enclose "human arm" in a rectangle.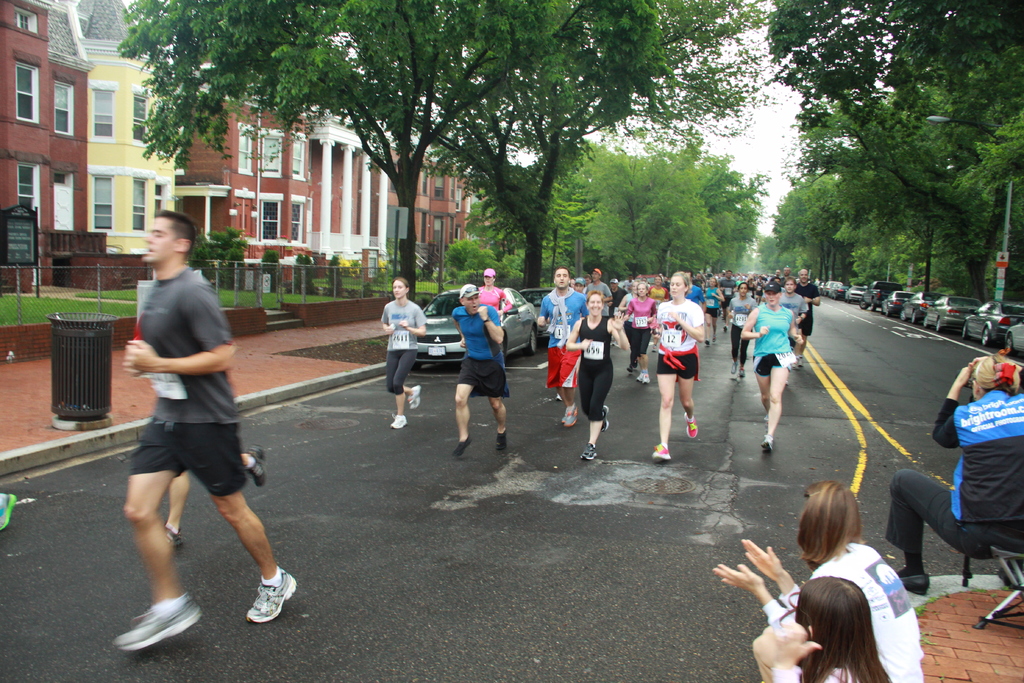
select_region(713, 289, 726, 300).
